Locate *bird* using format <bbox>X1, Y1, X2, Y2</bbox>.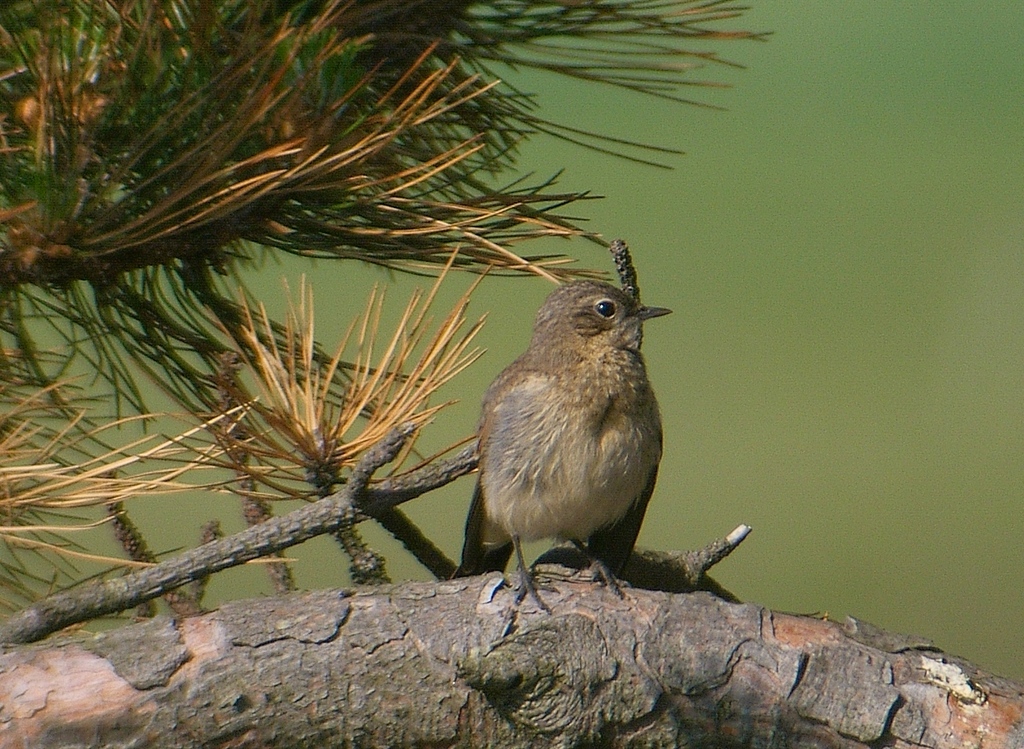
<bbox>451, 240, 687, 632</bbox>.
